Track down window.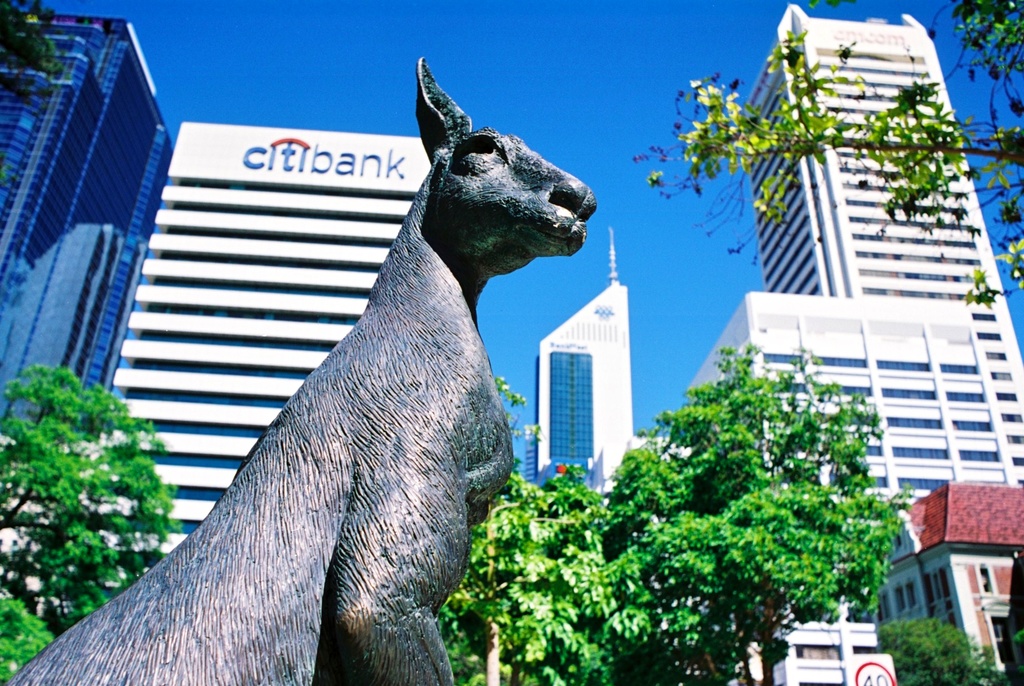
Tracked to left=909, top=582, right=919, bottom=608.
